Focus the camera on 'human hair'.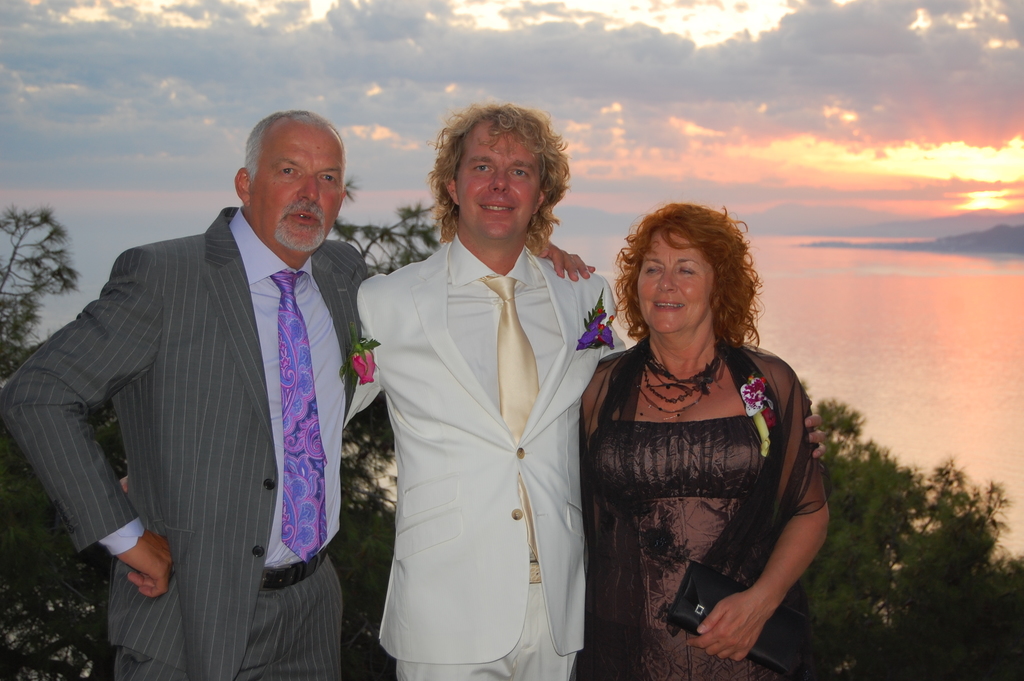
Focus region: bbox=[614, 192, 763, 350].
